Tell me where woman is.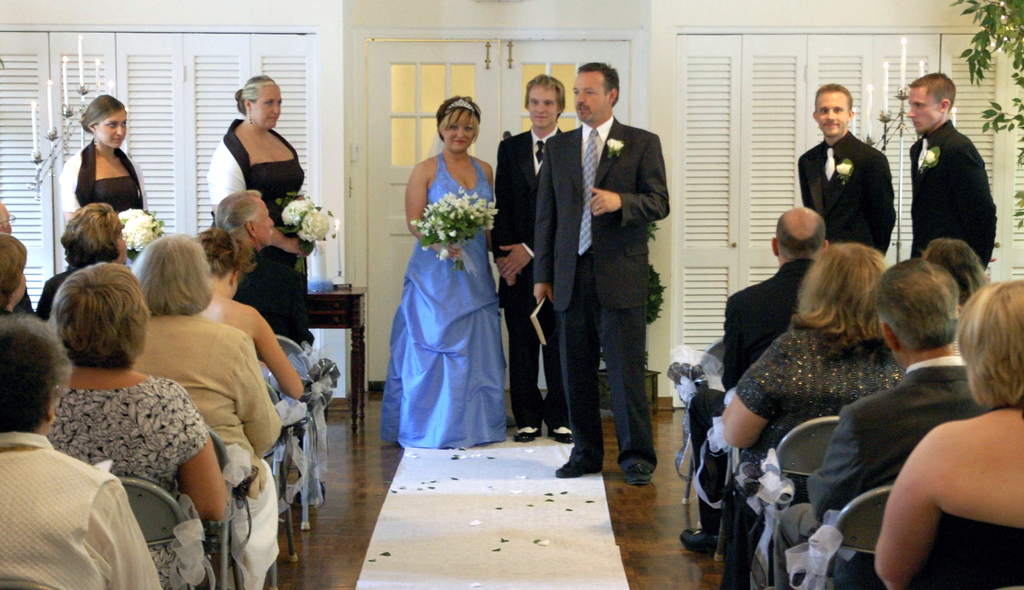
woman is at box(924, 231, 980, 308).
